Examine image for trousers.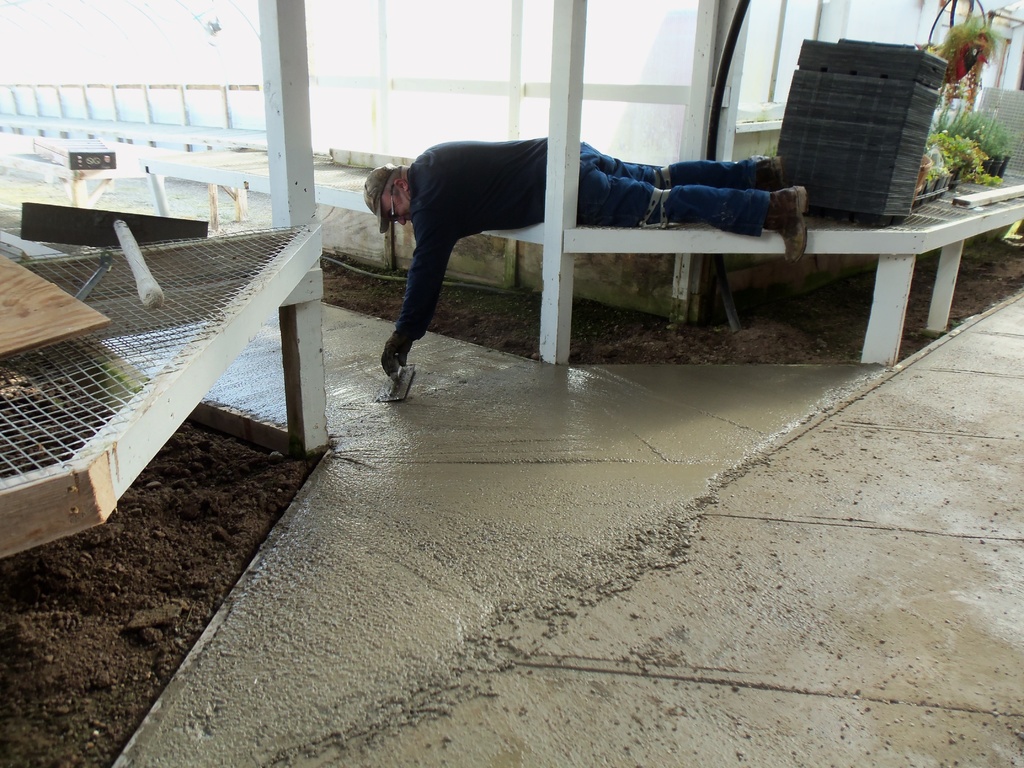
Examination result: (x1=570, y1=138, x2=759, y2=237).
